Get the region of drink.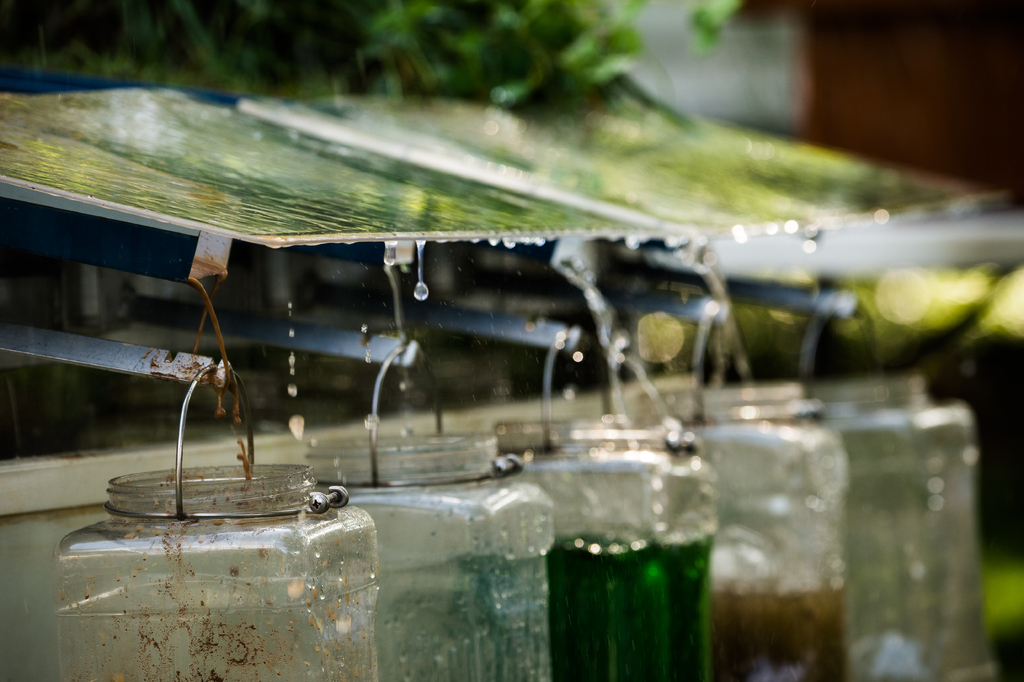
box(498, 410, 729, 671).
